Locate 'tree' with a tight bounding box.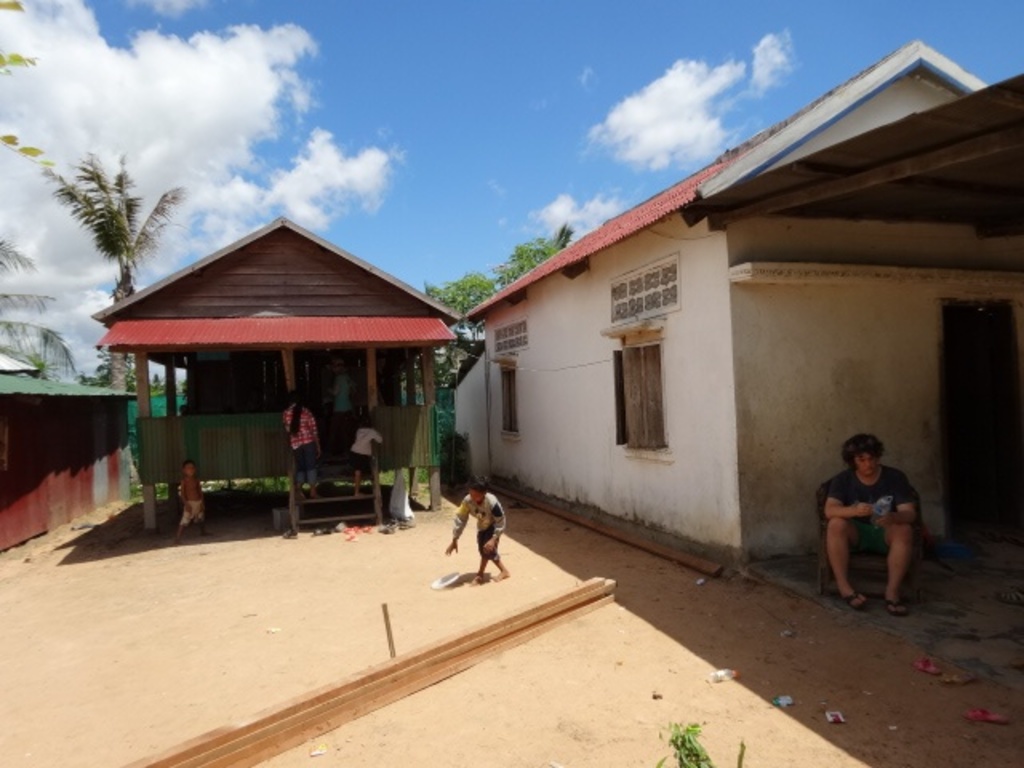
<box>0,0,69,376</box>.
